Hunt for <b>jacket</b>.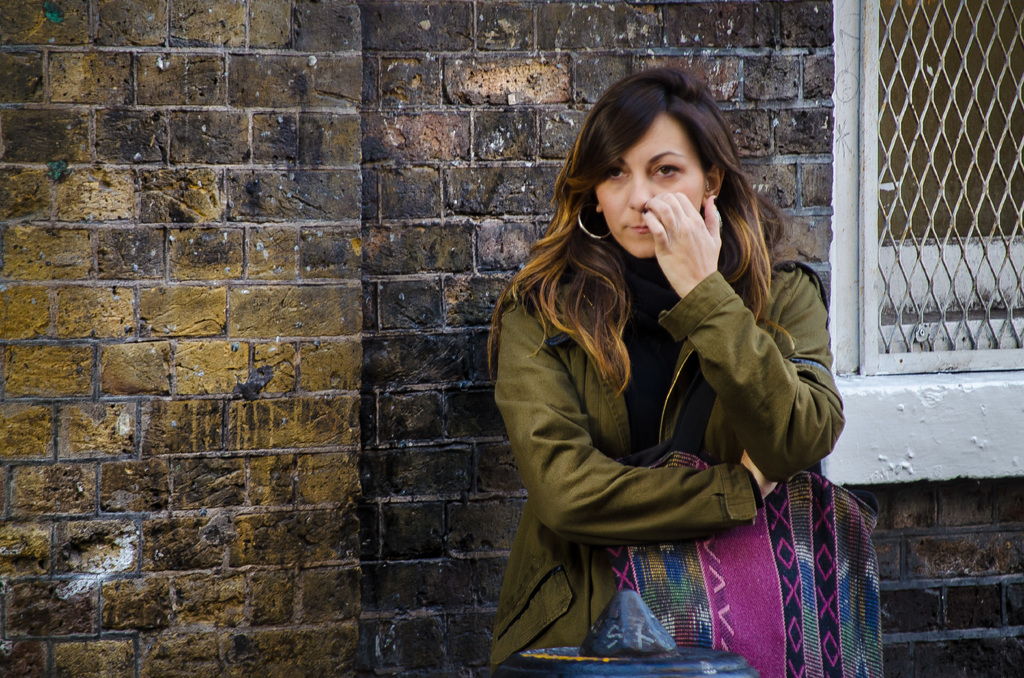
Hunted down at (x1=465, y1=191, x2=864, y2=597).
